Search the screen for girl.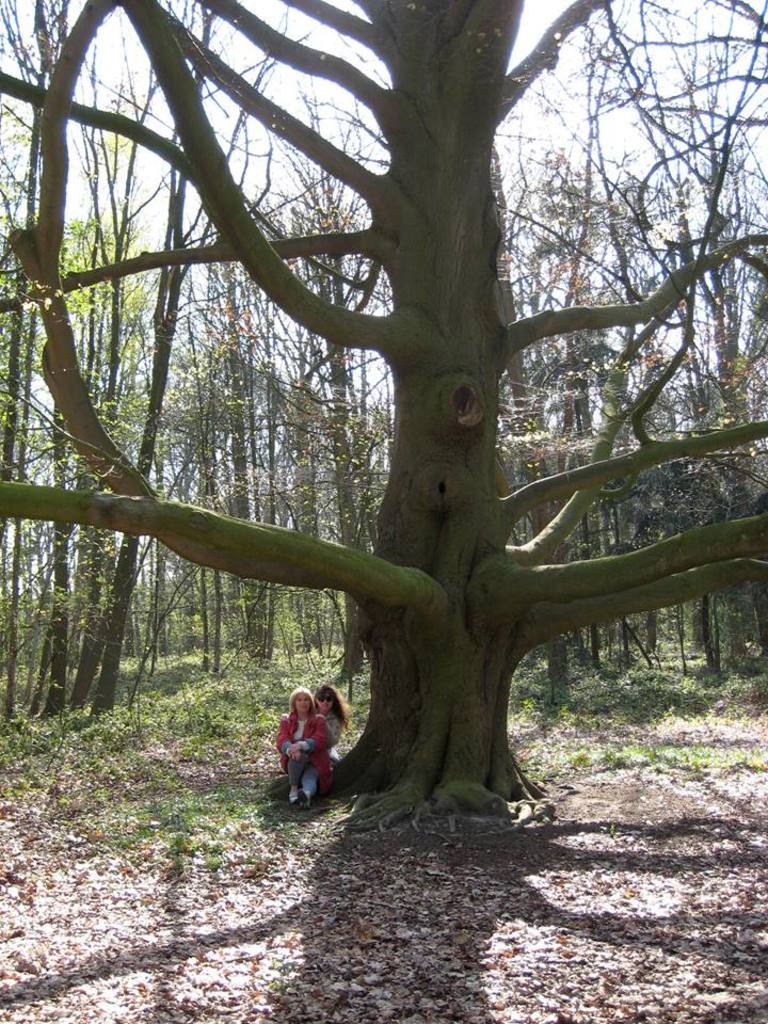
Found at [x1=281, y1=686, x2=346, y2=767].
